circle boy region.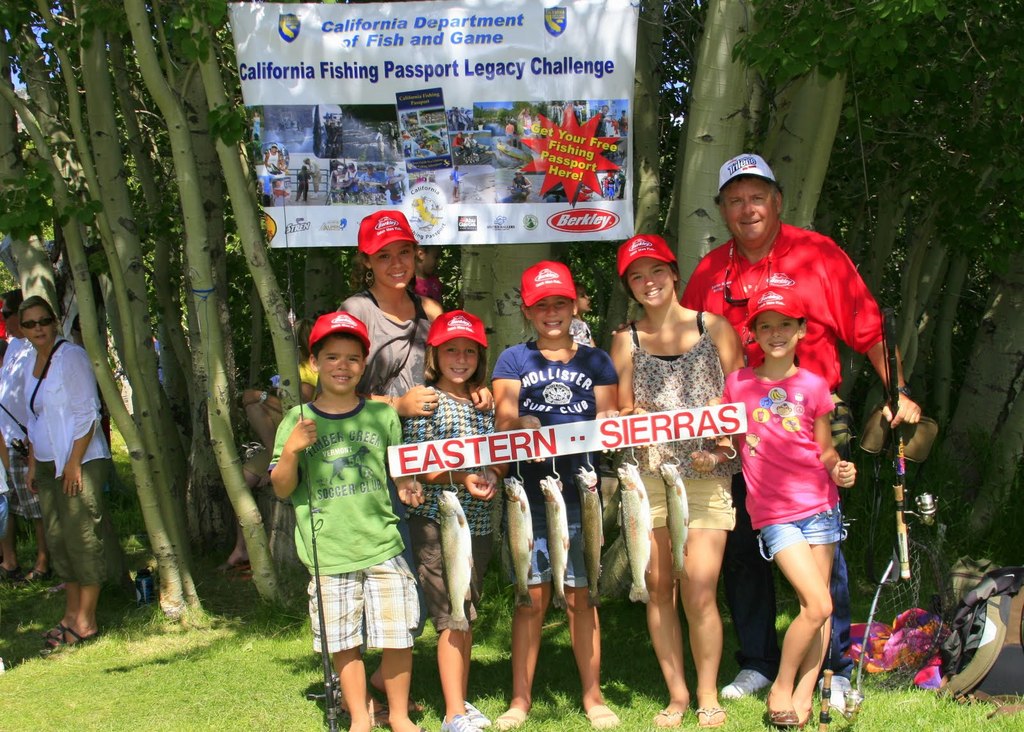
Region: detection(262, 307, 433, 719).
